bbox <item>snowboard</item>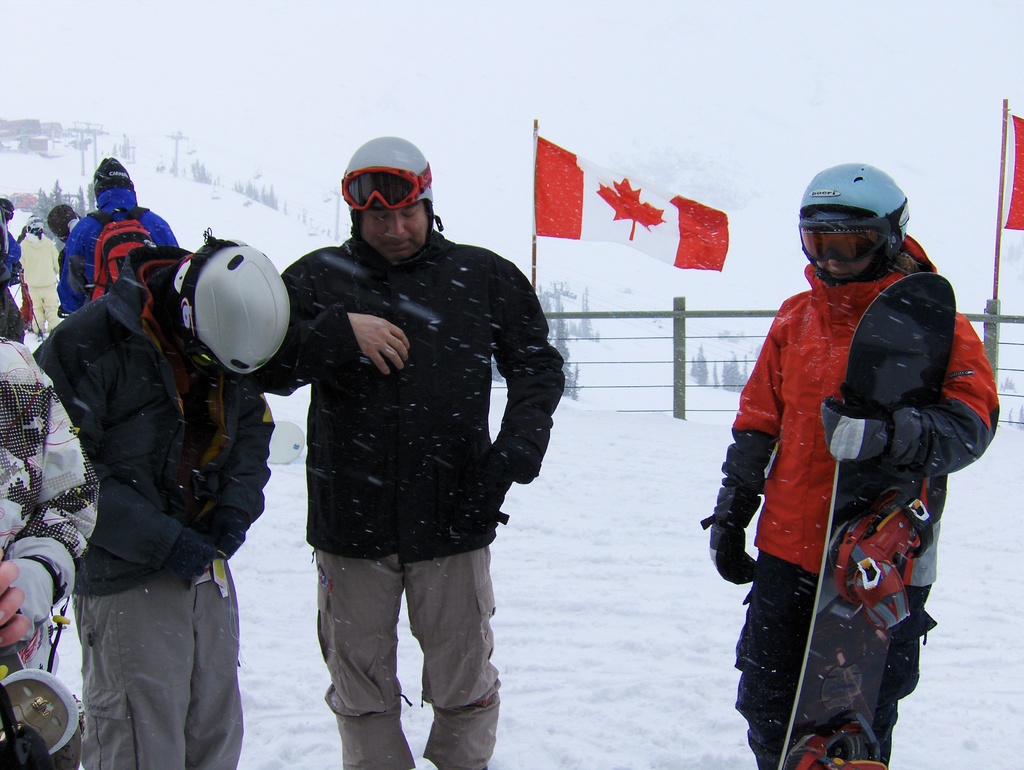
region(783, 273, 957, 769)
